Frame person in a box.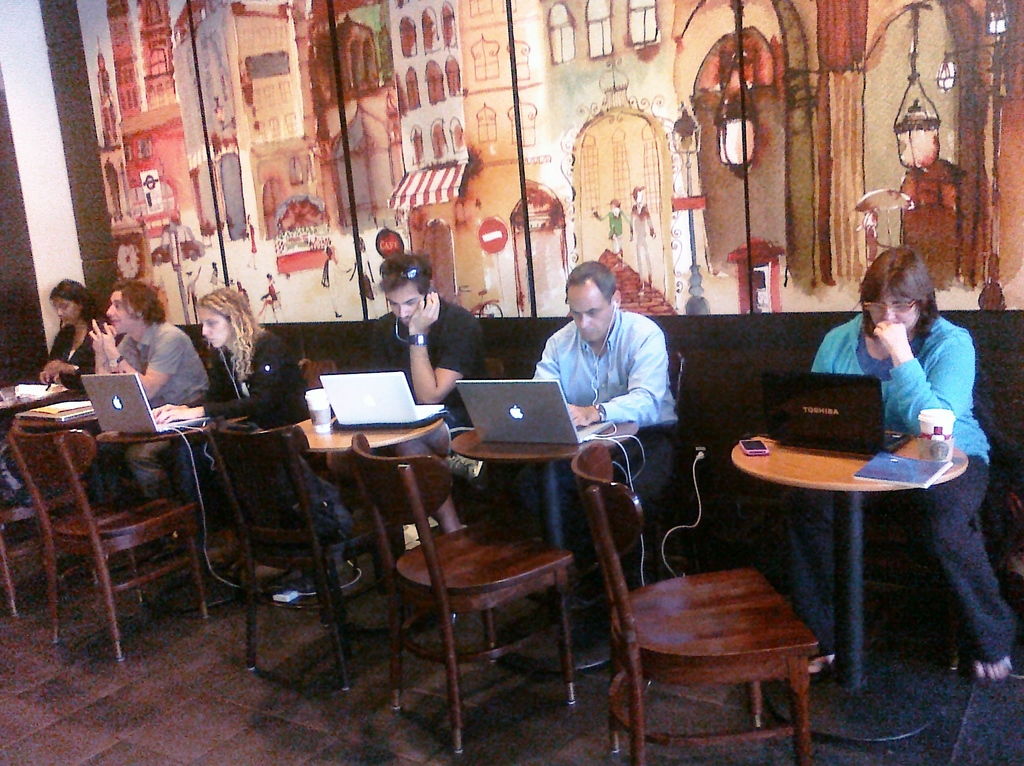
locate(360, 250, 499, 537).
